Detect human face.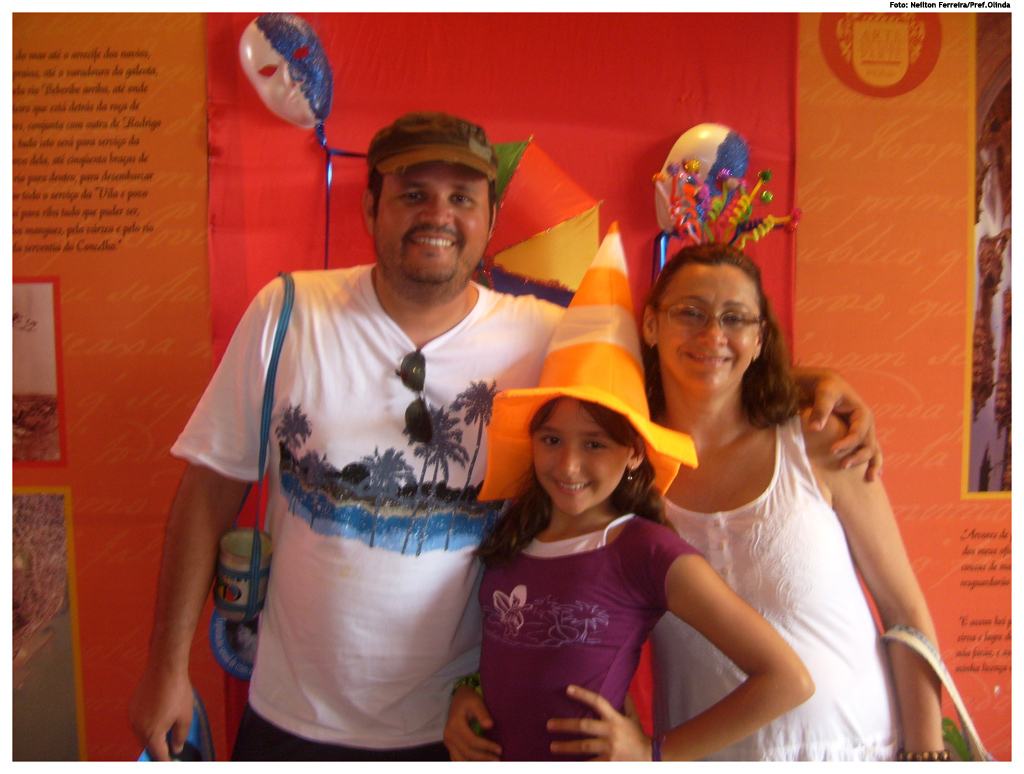
Detected at <bbox>534, 403, 628, 512</bbox>.
